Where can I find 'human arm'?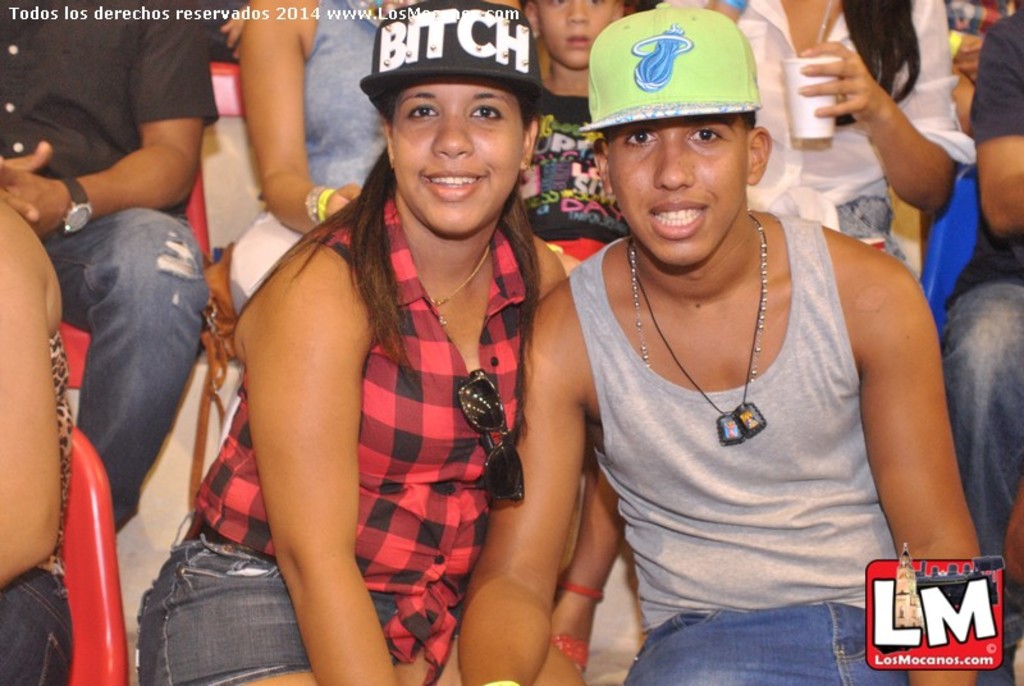
You can find it at 0, 269, 63, 587.
